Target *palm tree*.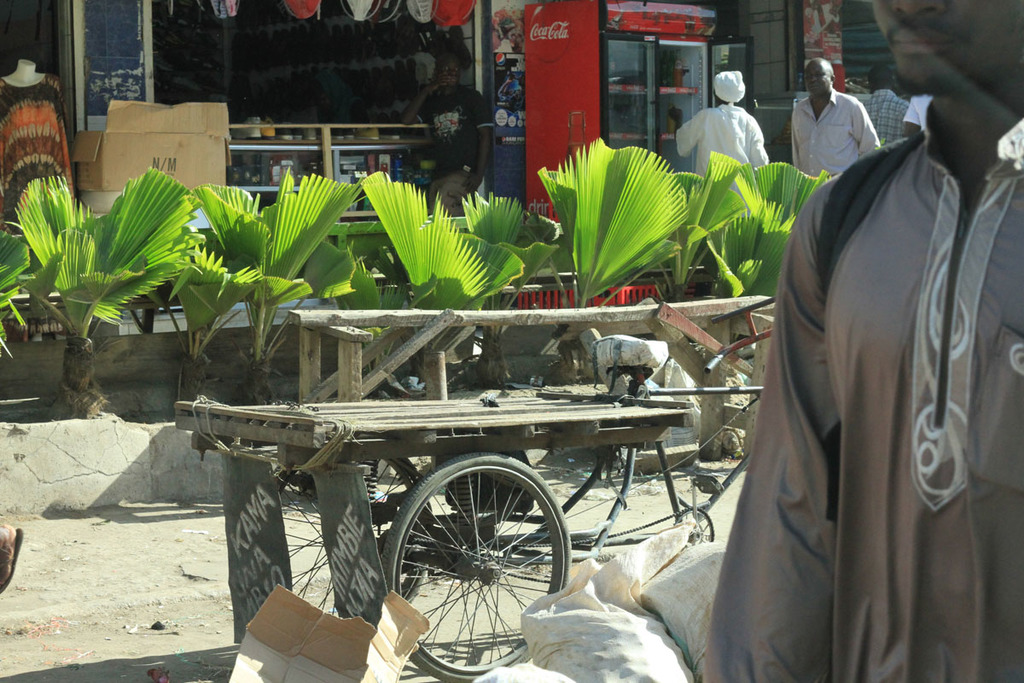
Target region: {"x1": 541, "y1": 140, "x2": 702, "y2": 347}.
